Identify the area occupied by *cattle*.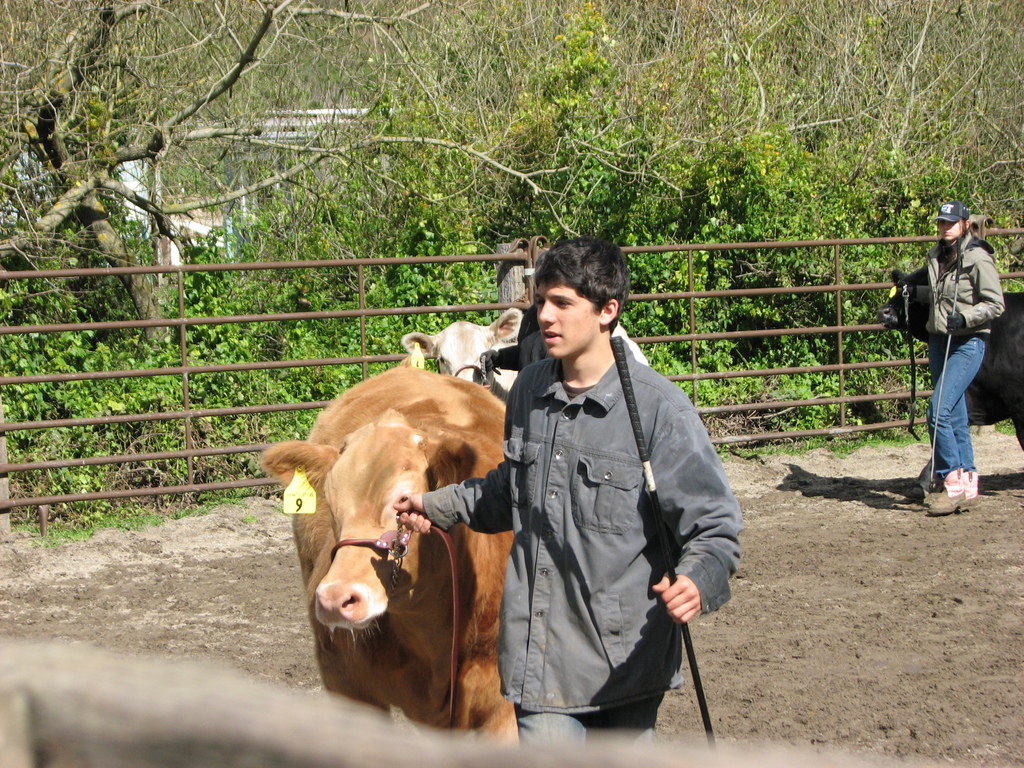
Area: box=[265, 373, 508, 723].
